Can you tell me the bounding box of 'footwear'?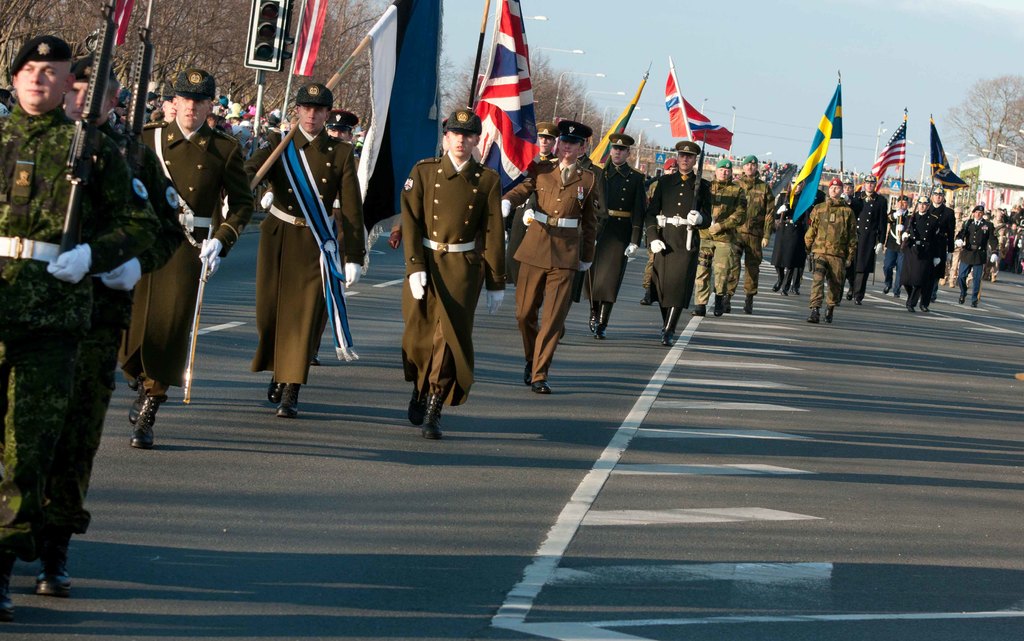
box(819, 303, 834, 323).
